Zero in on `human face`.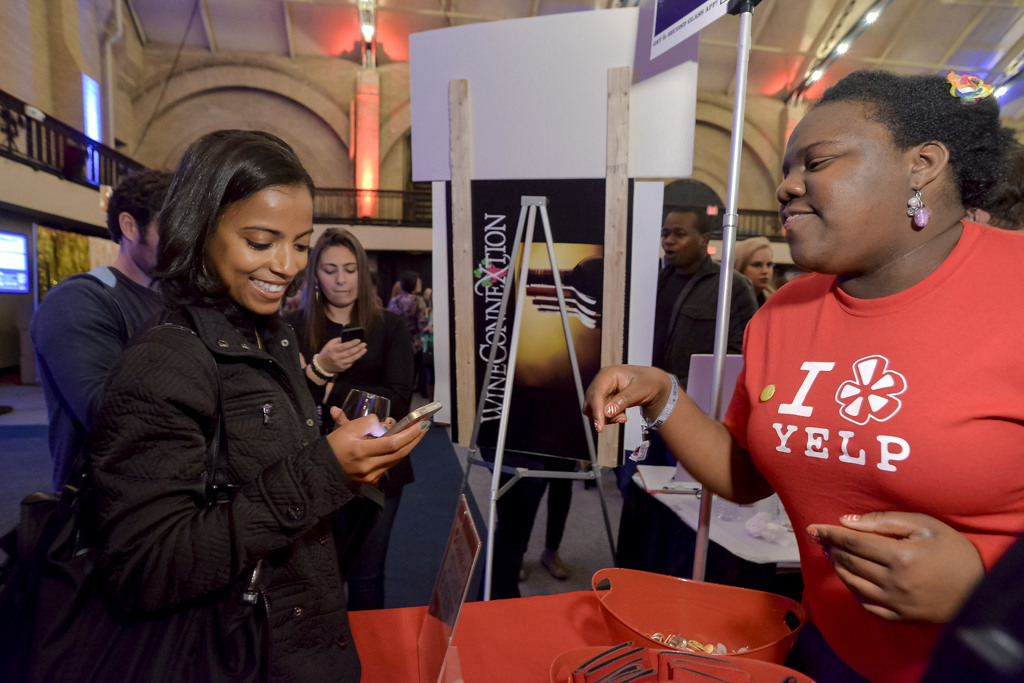
Zeroed in: <bbox>653, 201, 697, 262</bbox>.
